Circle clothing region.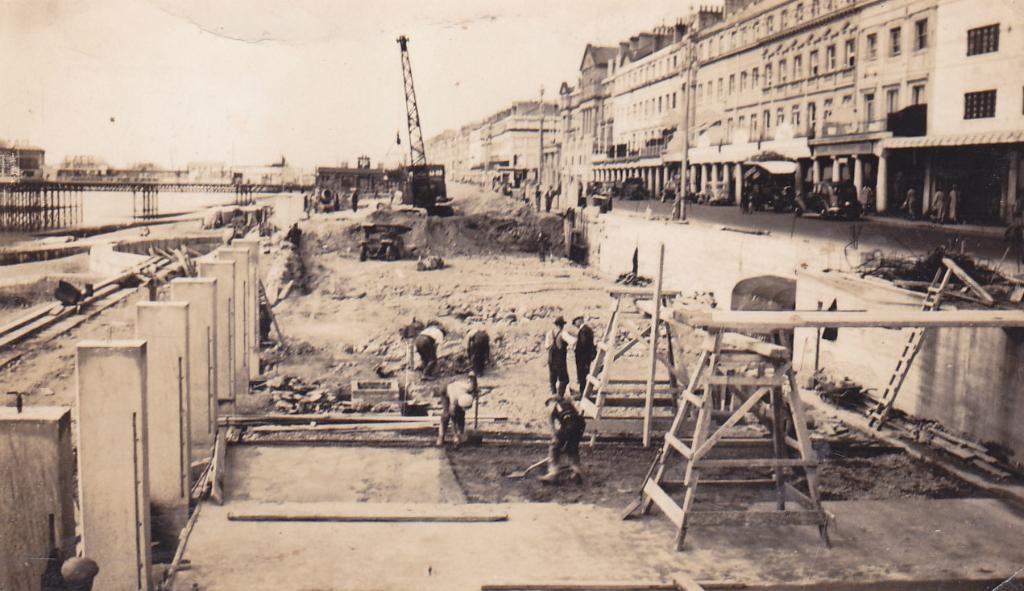
Region: [545,399,588,472].
